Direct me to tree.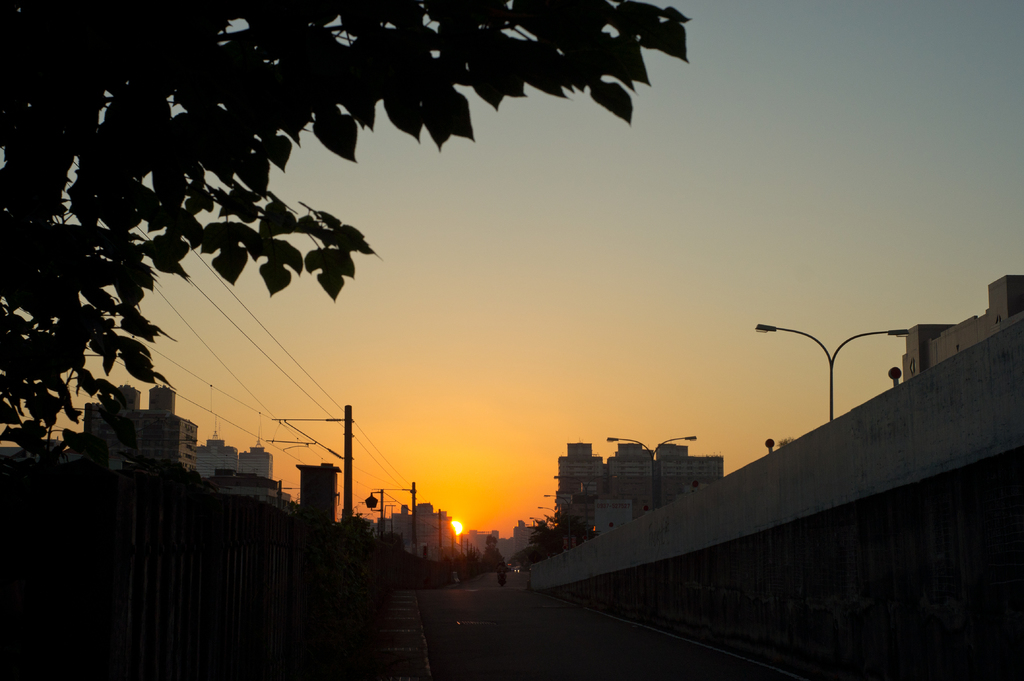
Direction: Rect(0, 0, 692, 471).
